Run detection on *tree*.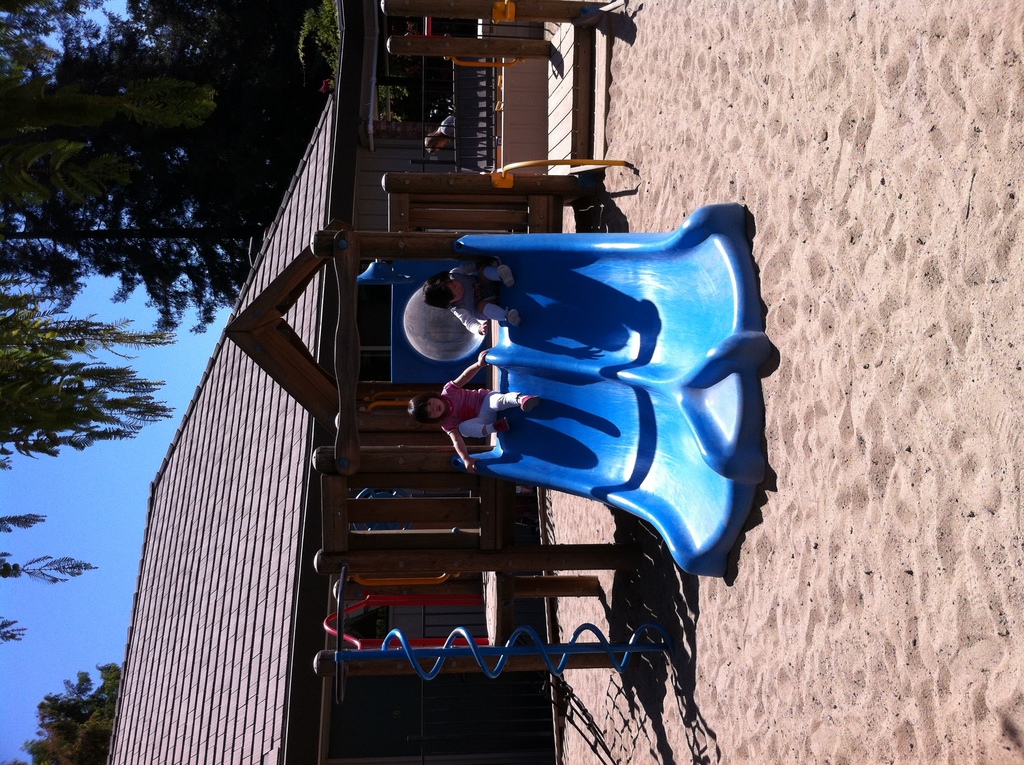
Result: (0, 0, 339, 318).
